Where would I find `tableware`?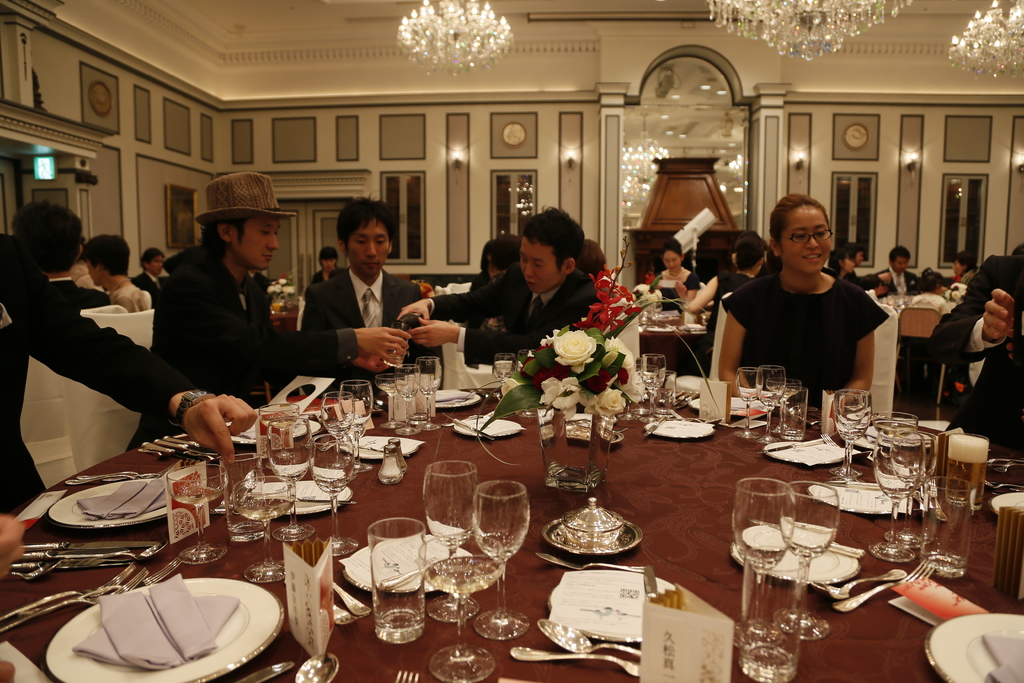
At region(260, 479, 355, 514).
